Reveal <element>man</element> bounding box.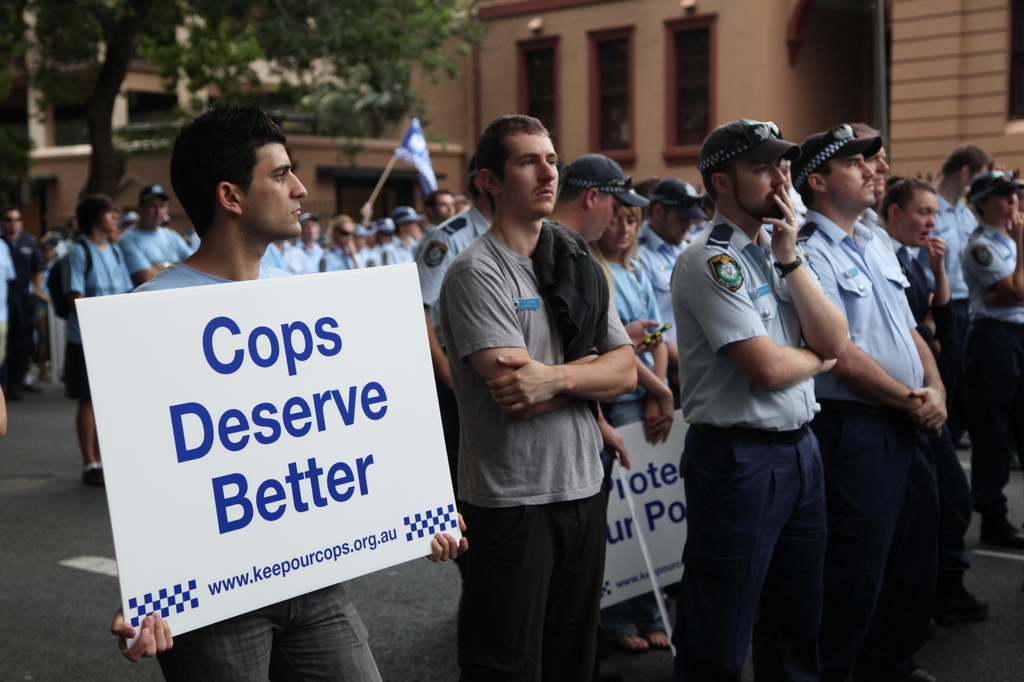
Revealed: pyautogui.locateOnScreen(540, 150, 659, 672).
